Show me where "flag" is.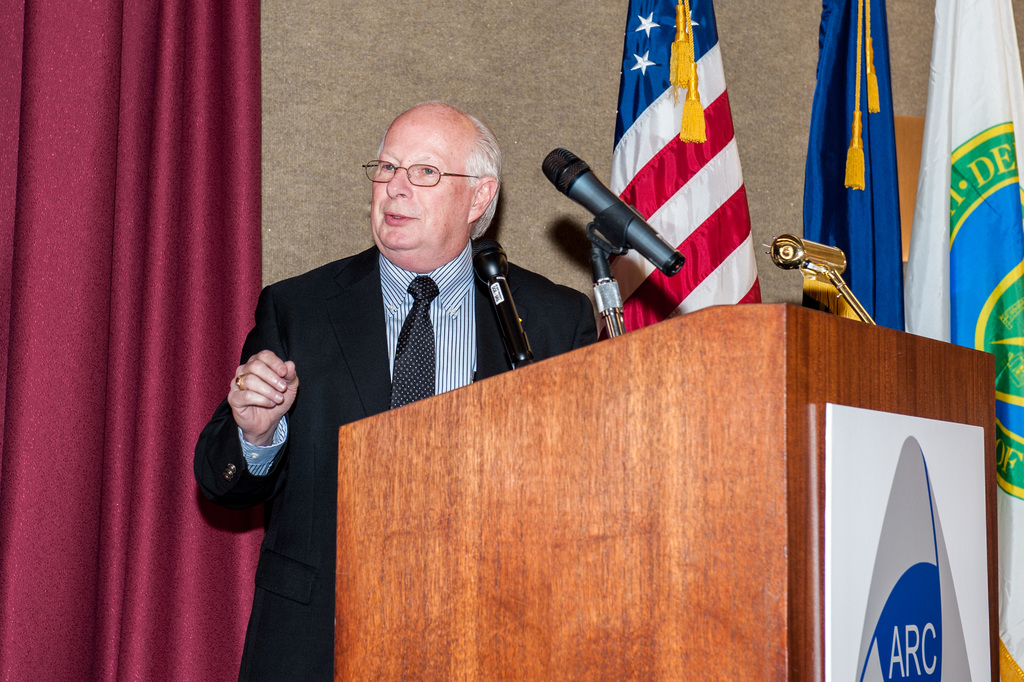
"flag" is at 912:0:1023:681.
